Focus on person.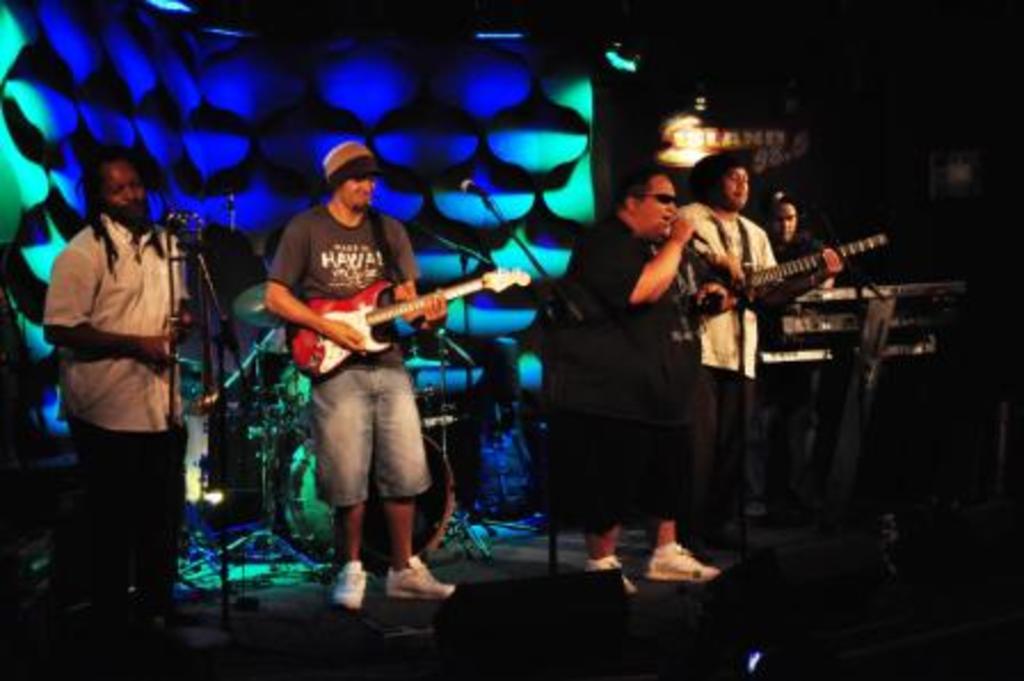
Focused at 41 142 197 624.
